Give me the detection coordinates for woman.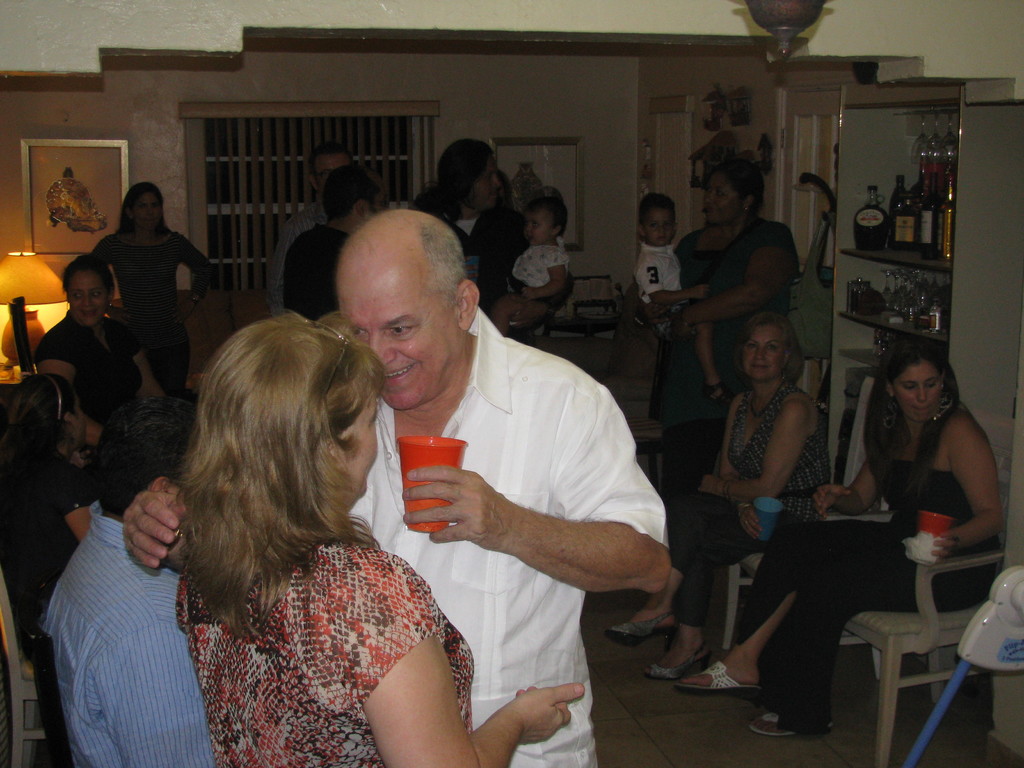
29/252/171/448.
